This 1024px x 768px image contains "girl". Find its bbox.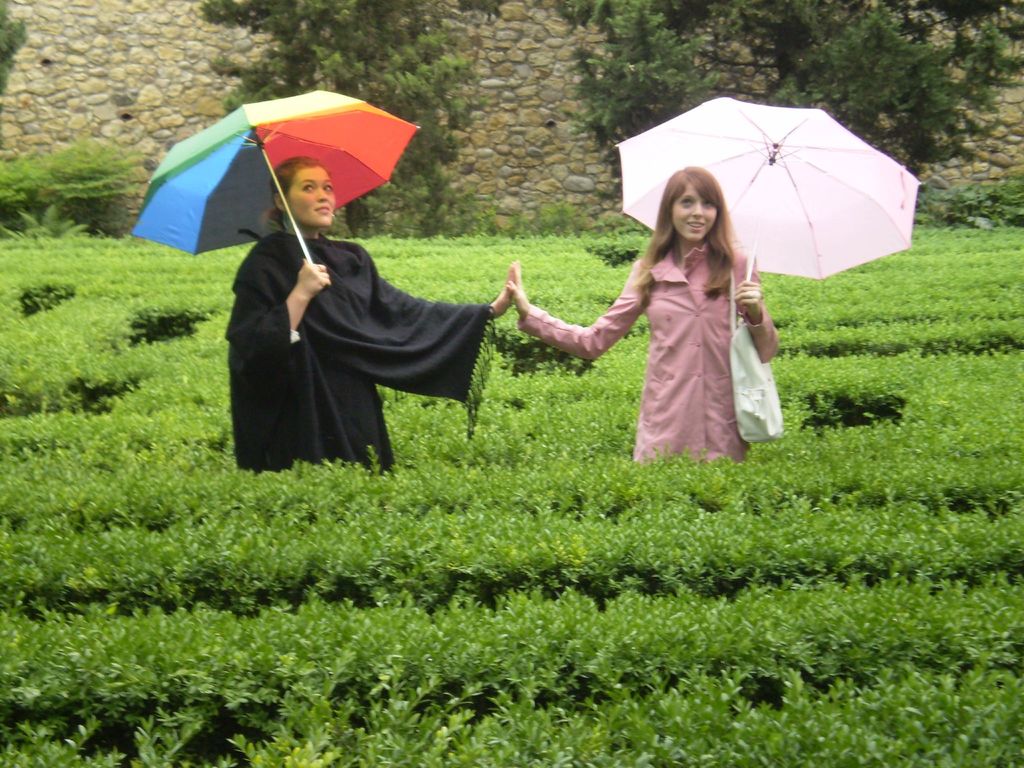
crop(509, 166, 776, 456).
